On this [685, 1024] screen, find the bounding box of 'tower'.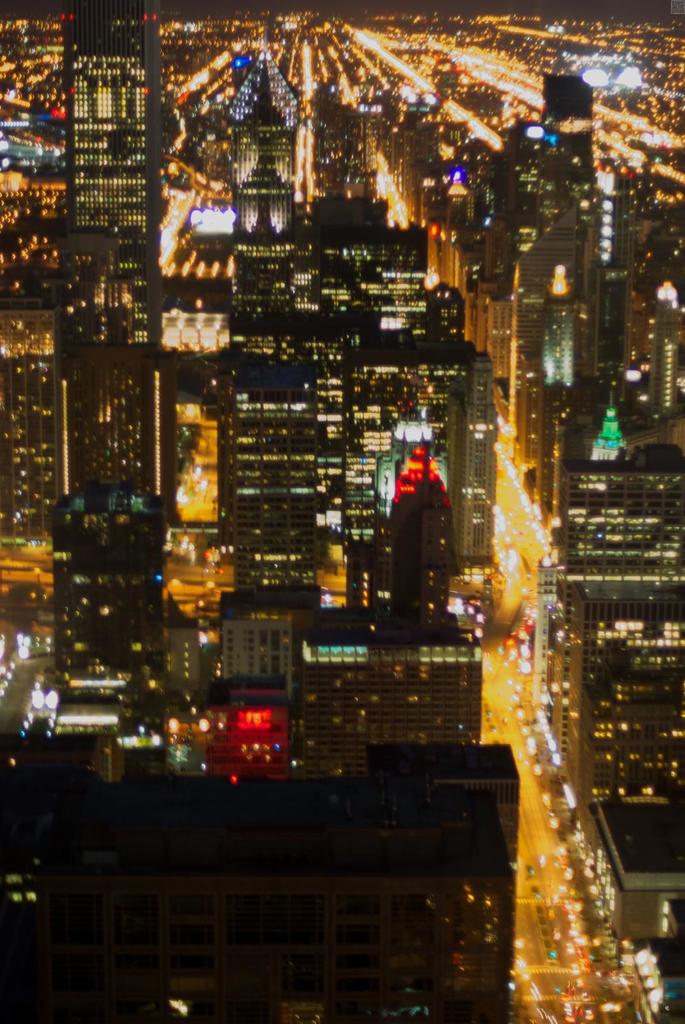
Bounding box: pyautogui.locateOnScreen(42, 26, 161, 259).
